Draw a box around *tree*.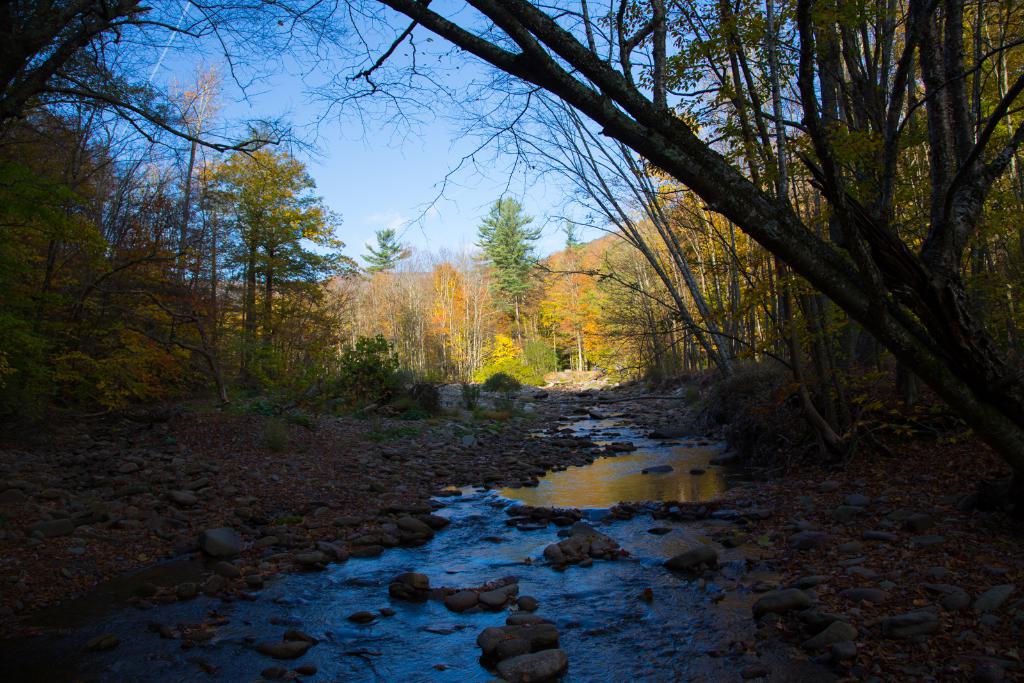
pyautogui.locateOnScreen(378, 0, 1023, 473).
